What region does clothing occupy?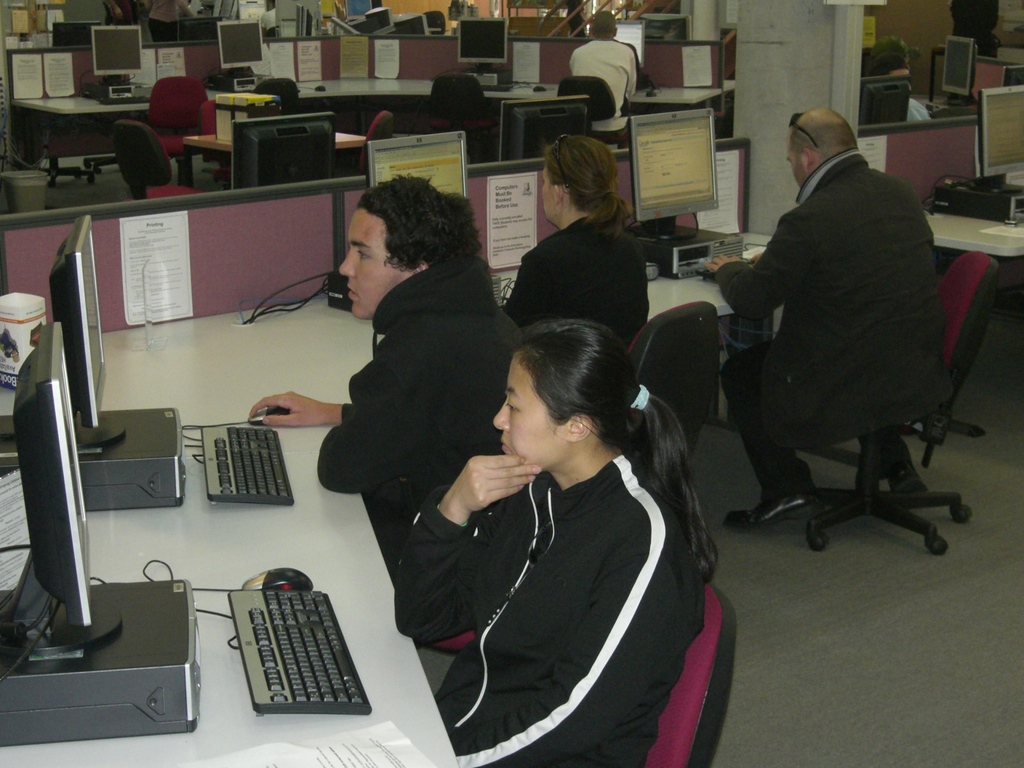
BBox(319, 250, 525, 540).
